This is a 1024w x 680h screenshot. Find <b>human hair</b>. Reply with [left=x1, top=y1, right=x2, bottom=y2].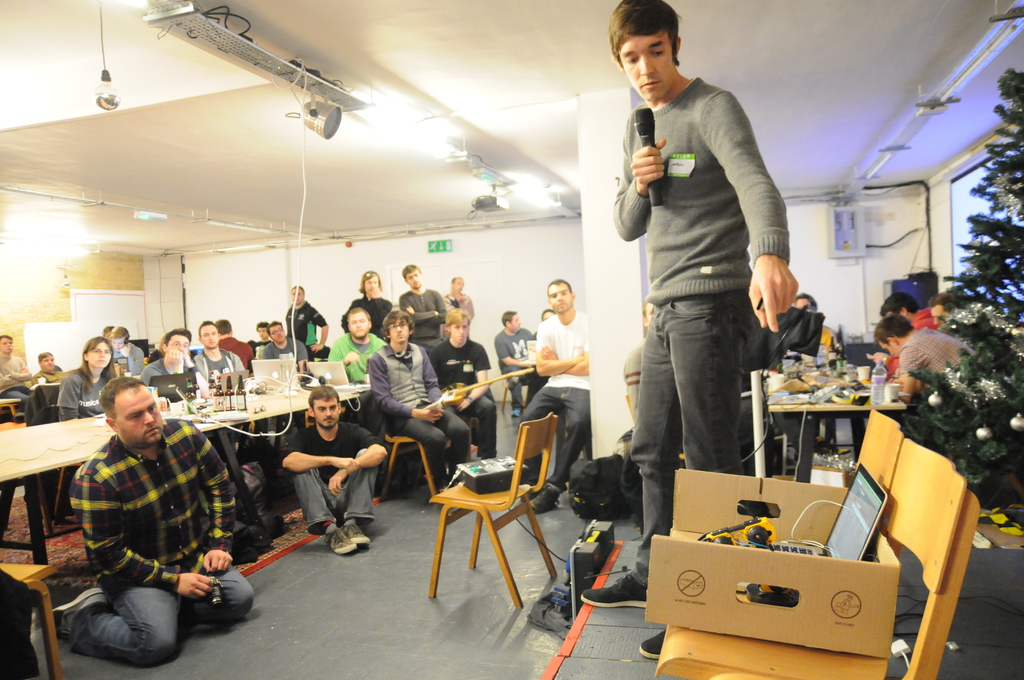
[left=267, top=319, right=285, bottom=331].
